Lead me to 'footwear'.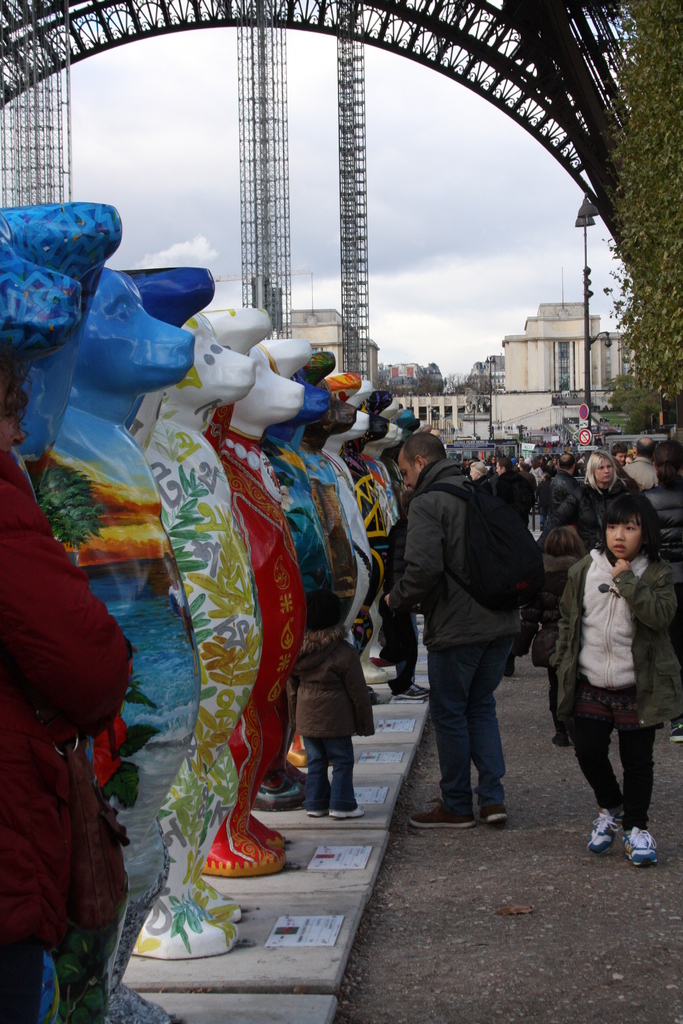
Lead to (306, 813, 331, 818).
